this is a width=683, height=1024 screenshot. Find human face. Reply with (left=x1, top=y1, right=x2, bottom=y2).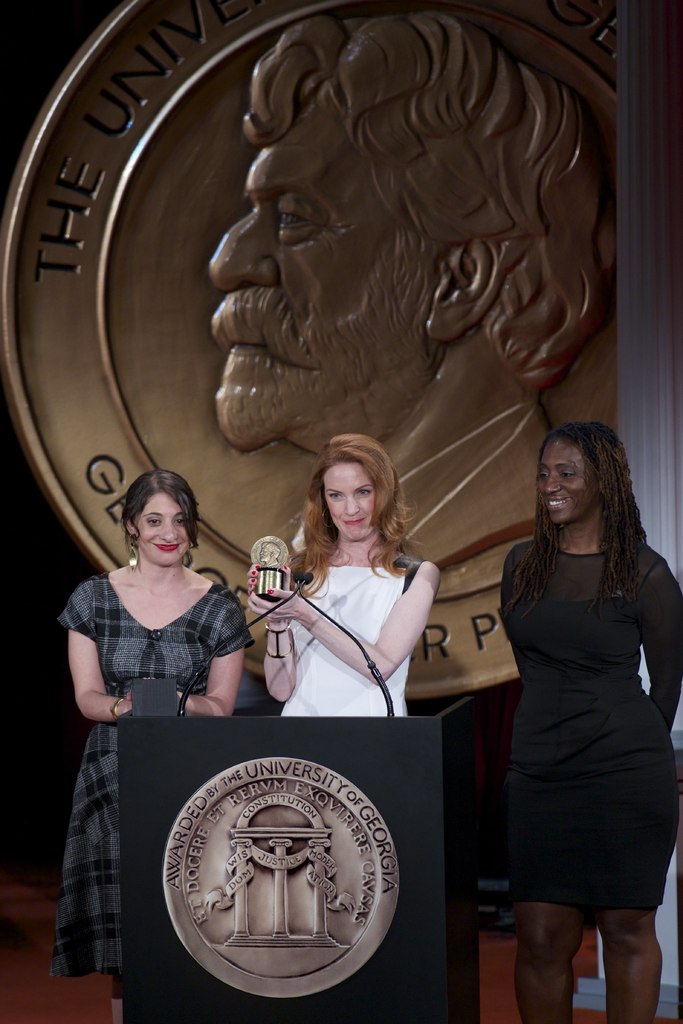
(left=134, top=489, right=188, bottom=571).
